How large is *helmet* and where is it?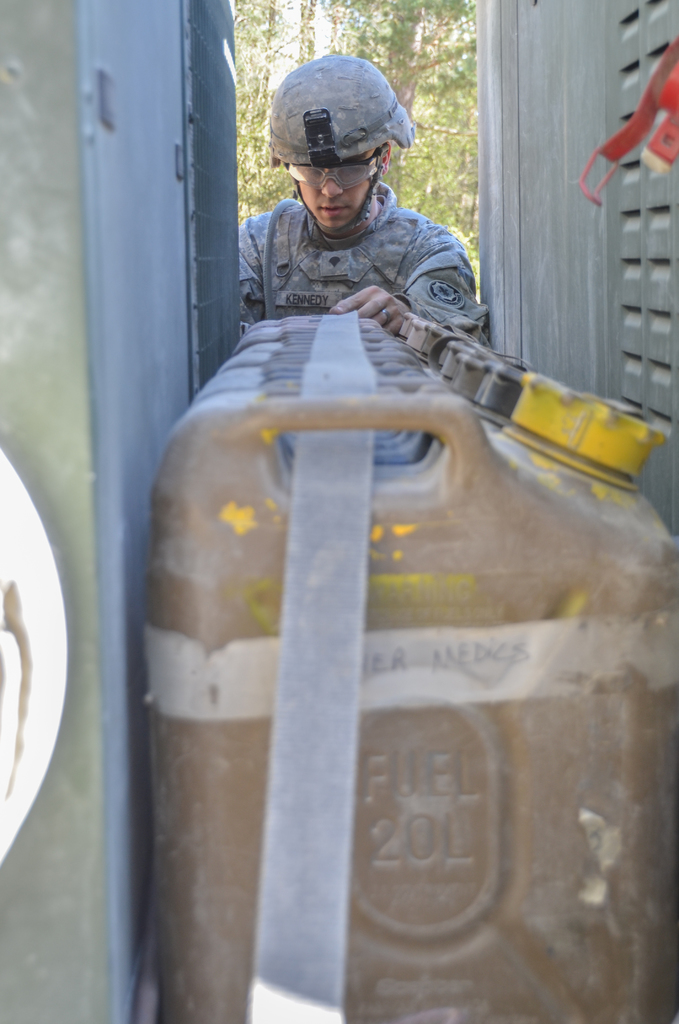
Bounding box: <bbox>272, 51, 426, 236</bbox>.
